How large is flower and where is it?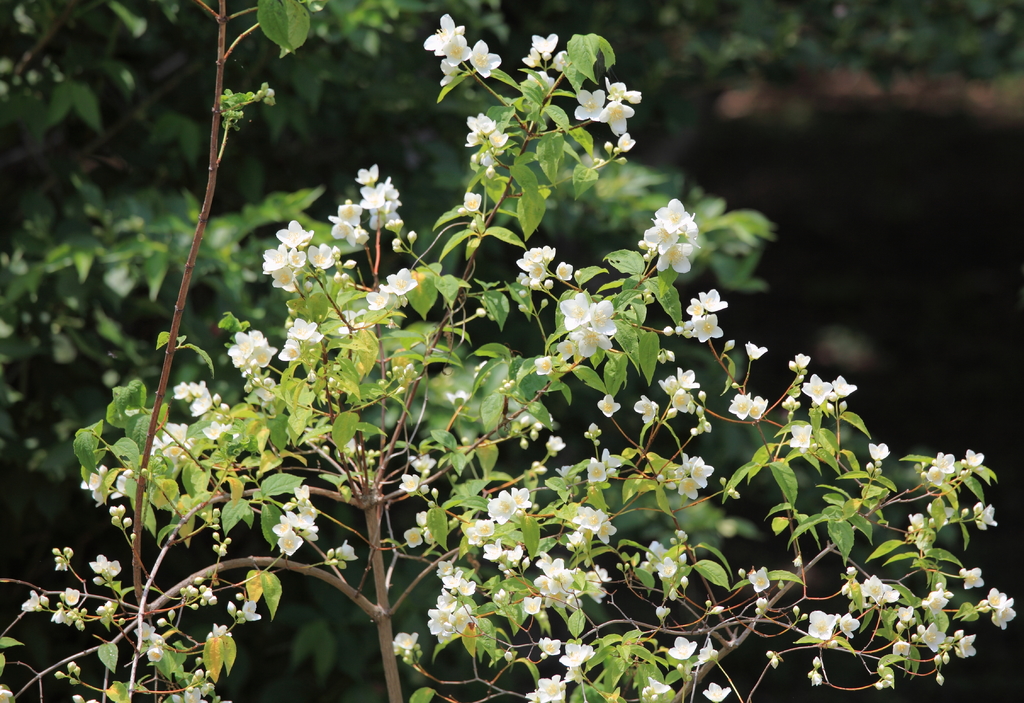
Bounding box: {"x1": 594, "y1": 393, "x2": 620, "y2": 419}.
